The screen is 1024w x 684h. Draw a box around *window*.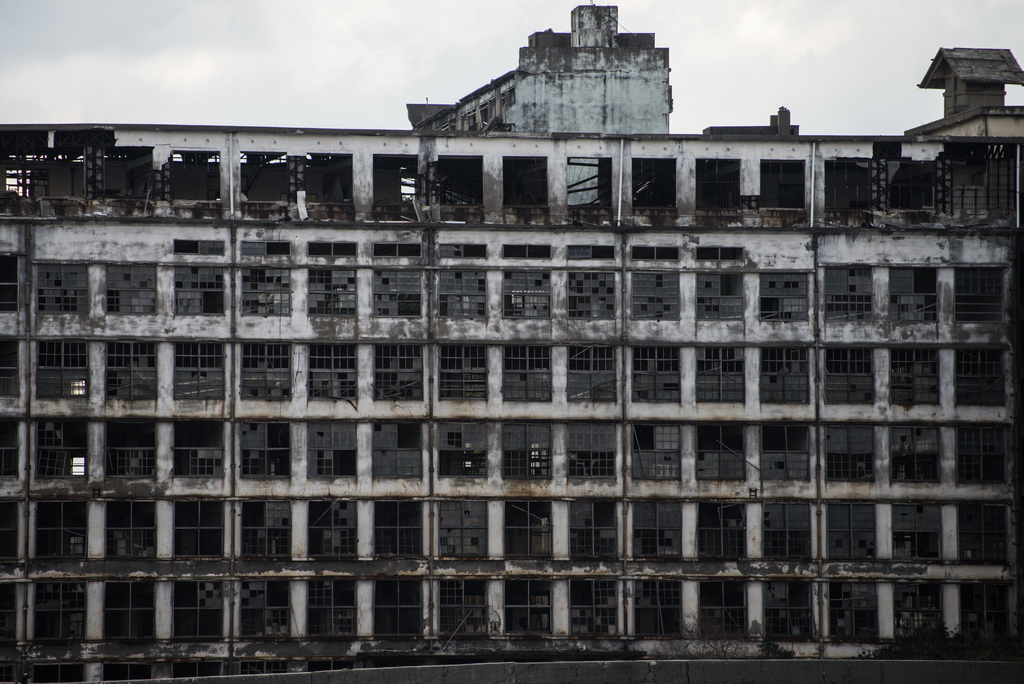
819,344,875,405.
